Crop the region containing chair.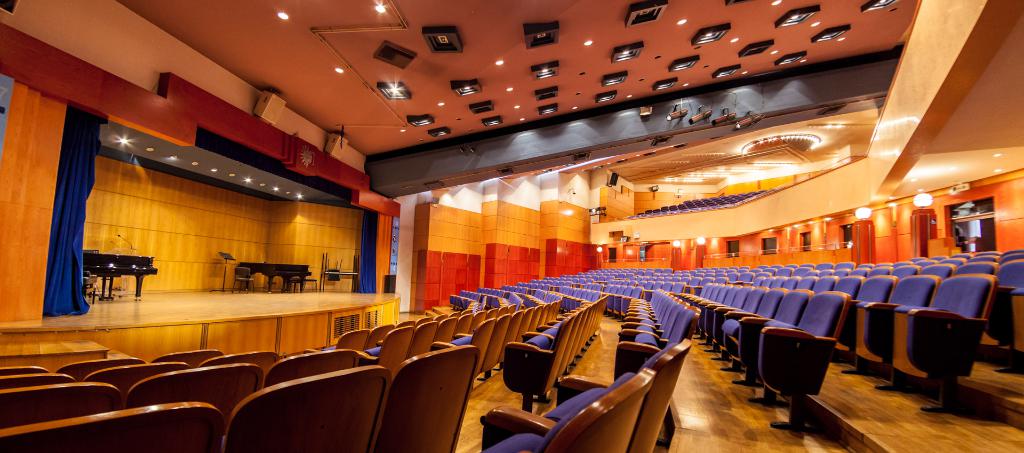
Crop region: detection(371, 344, 483, 452).
